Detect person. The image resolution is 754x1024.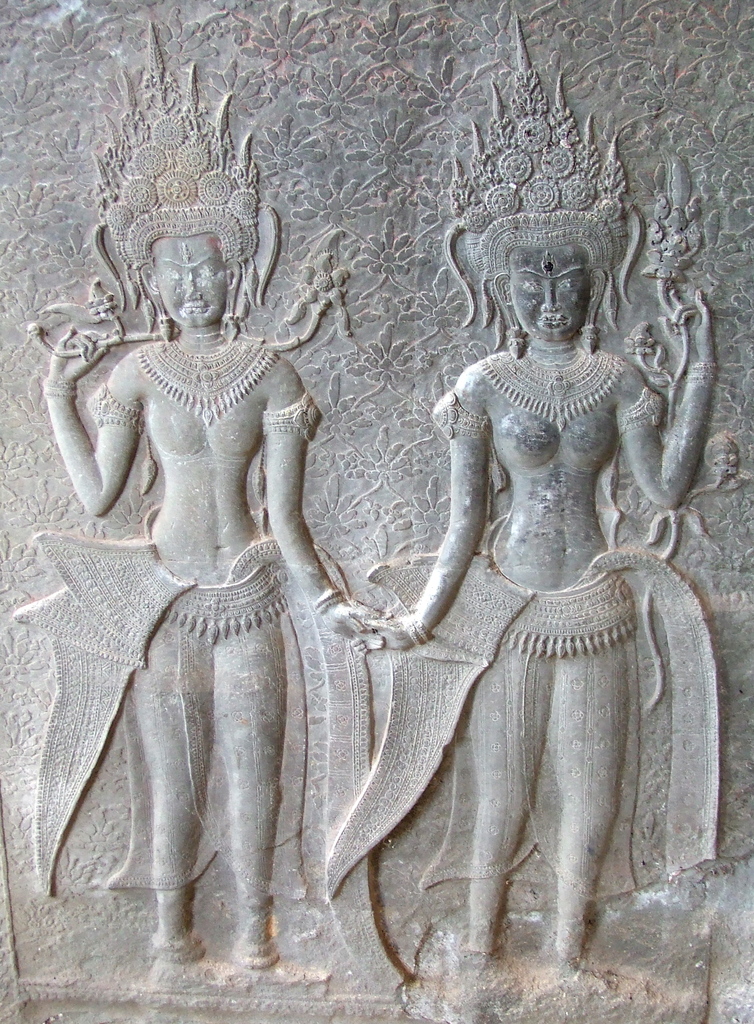
[left=311, top=132, right=731, bottom=1023].
